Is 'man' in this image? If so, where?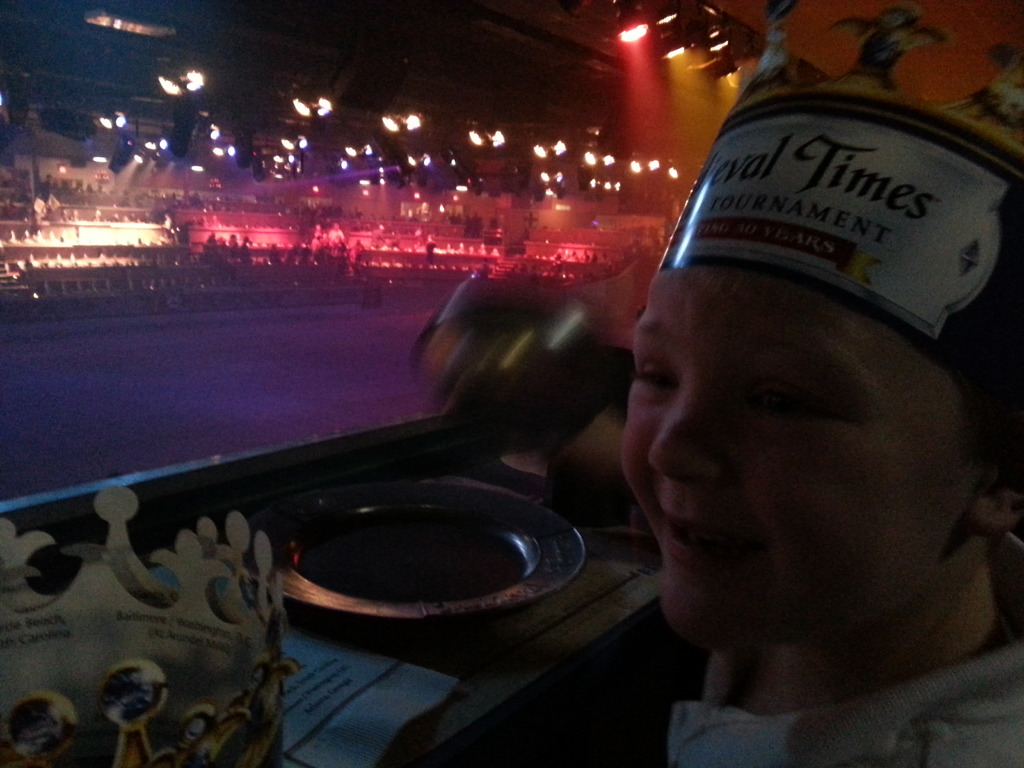
Yes, at box=[561, 194, 1023, 755].
